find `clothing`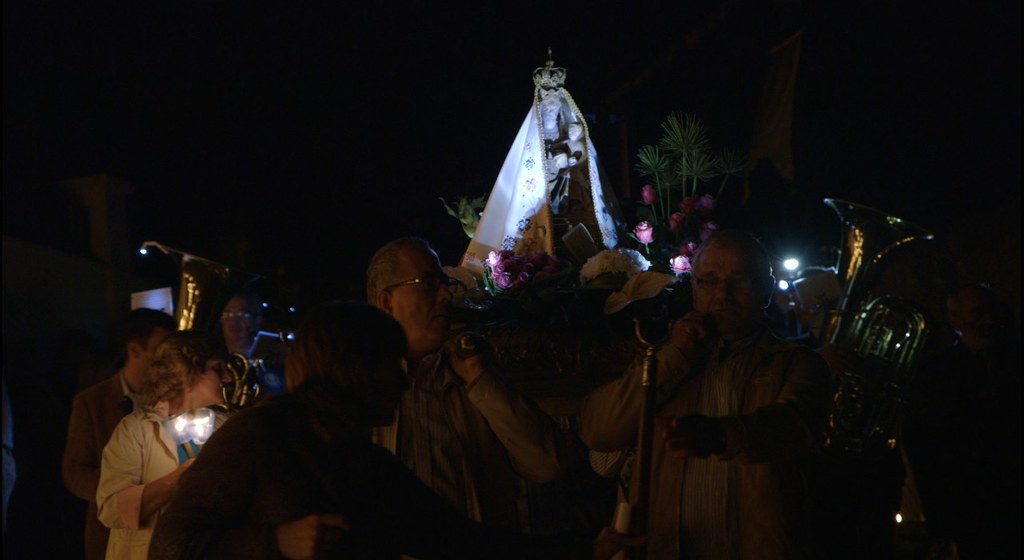
{"x1": 76, "y1": 395, "x2": 309, "y2": 559}
